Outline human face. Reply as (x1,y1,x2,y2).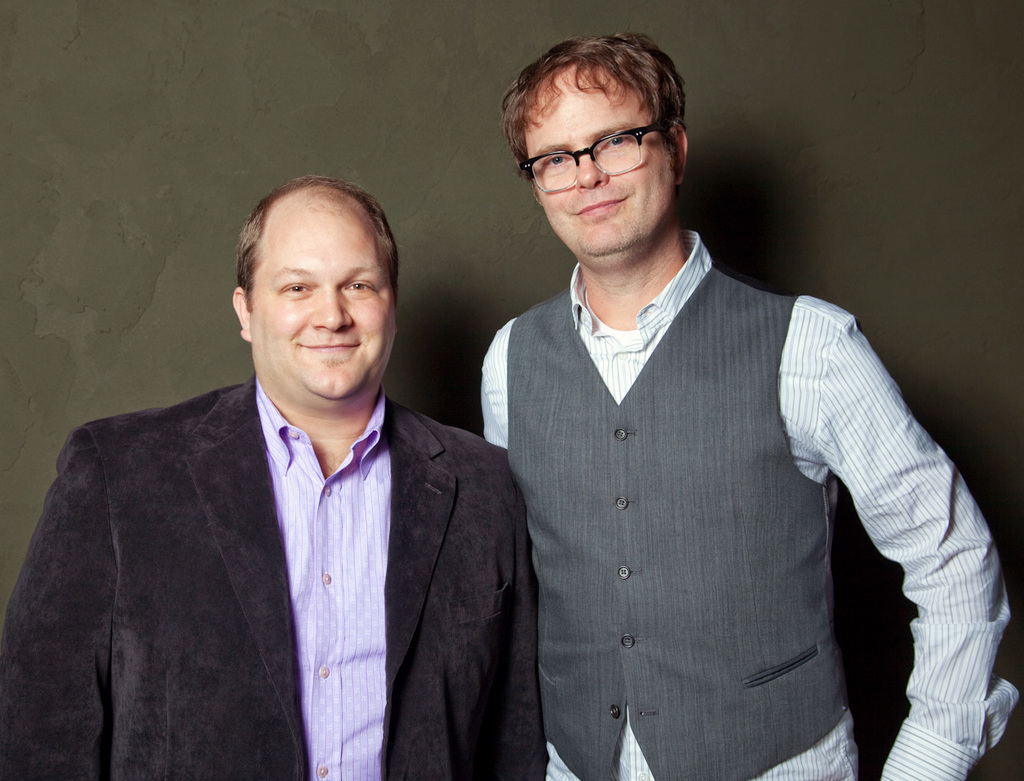
(525,86,678,263).
